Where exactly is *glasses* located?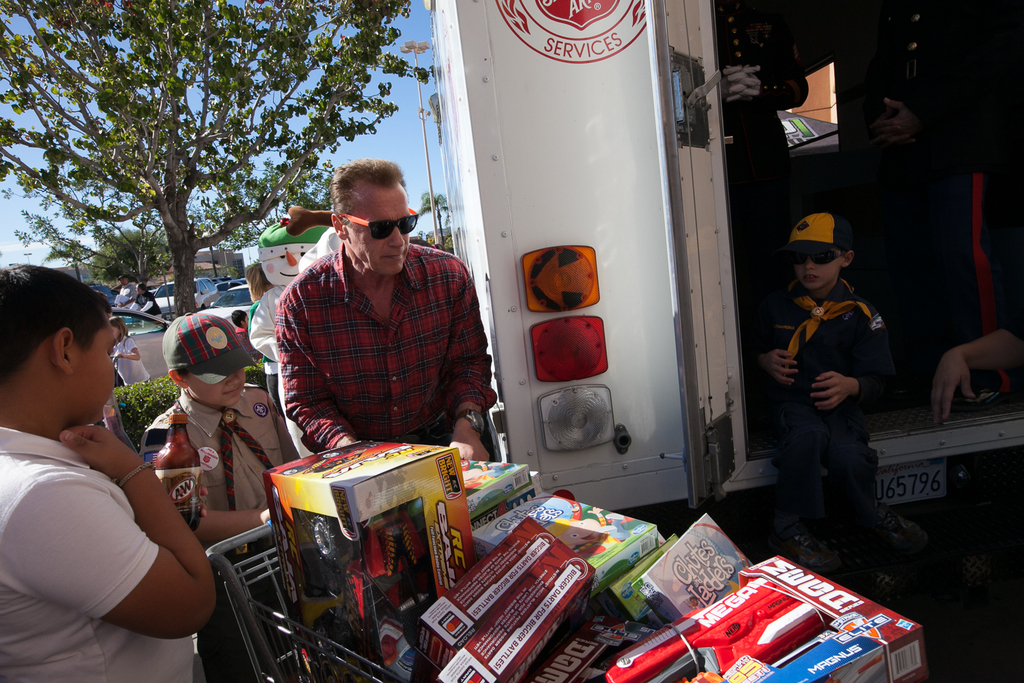
Its bounding box is x1=782, y1=243, x2=853, y2=268.
